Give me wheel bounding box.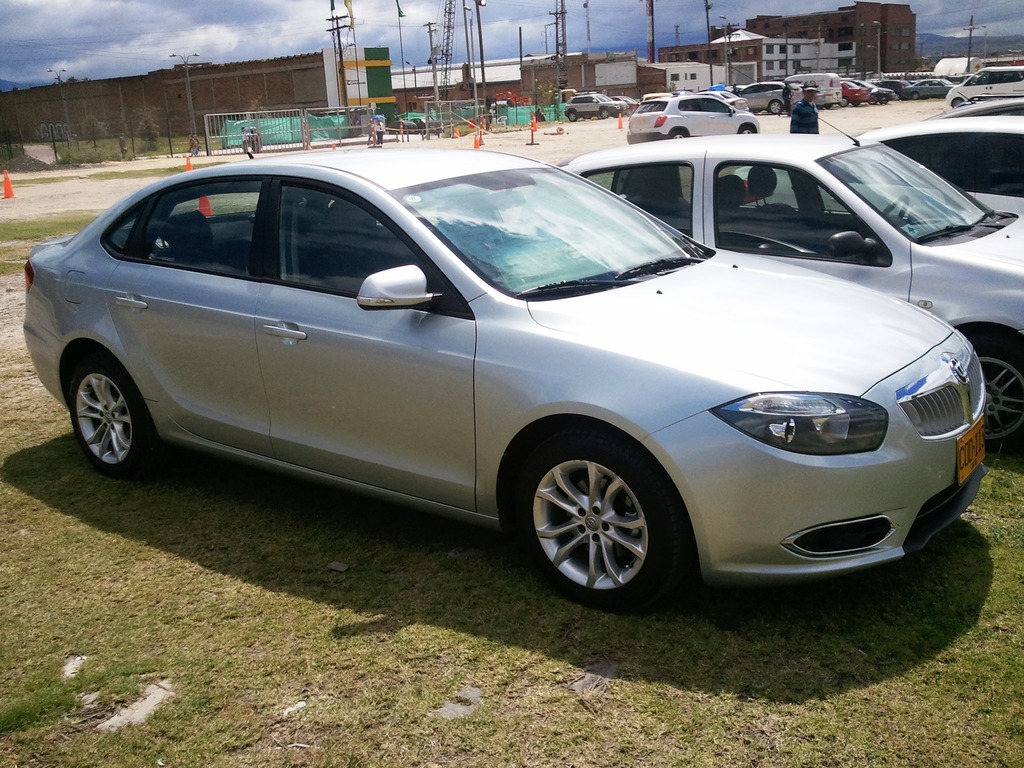
Rect(885, 196, 906, 223).
